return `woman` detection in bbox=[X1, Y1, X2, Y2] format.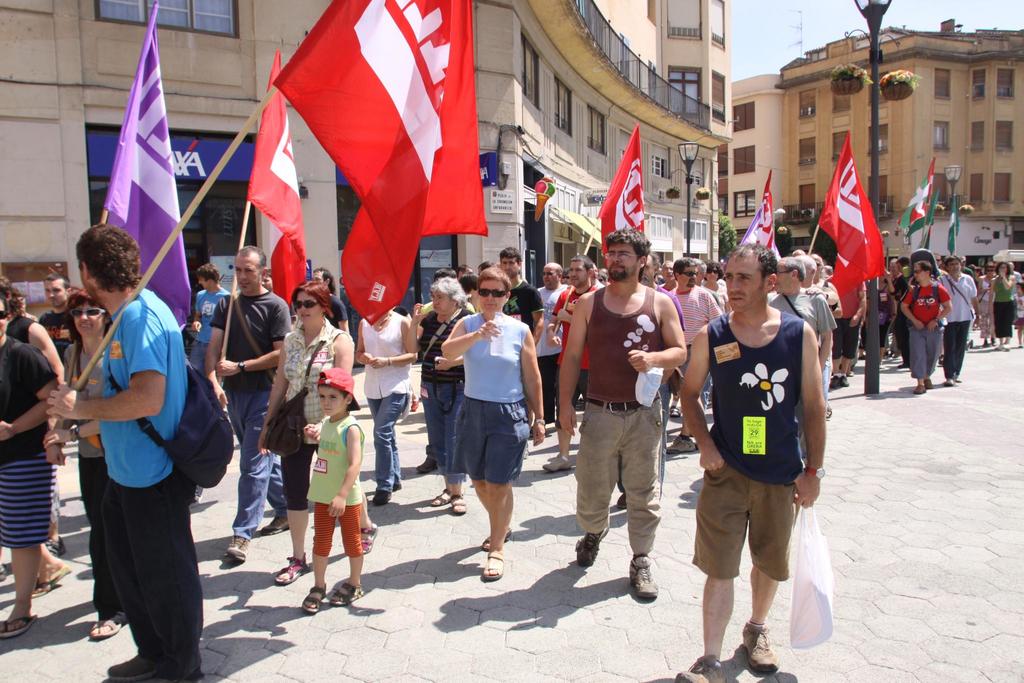
bbox=[973, 262, 1002, 343].
